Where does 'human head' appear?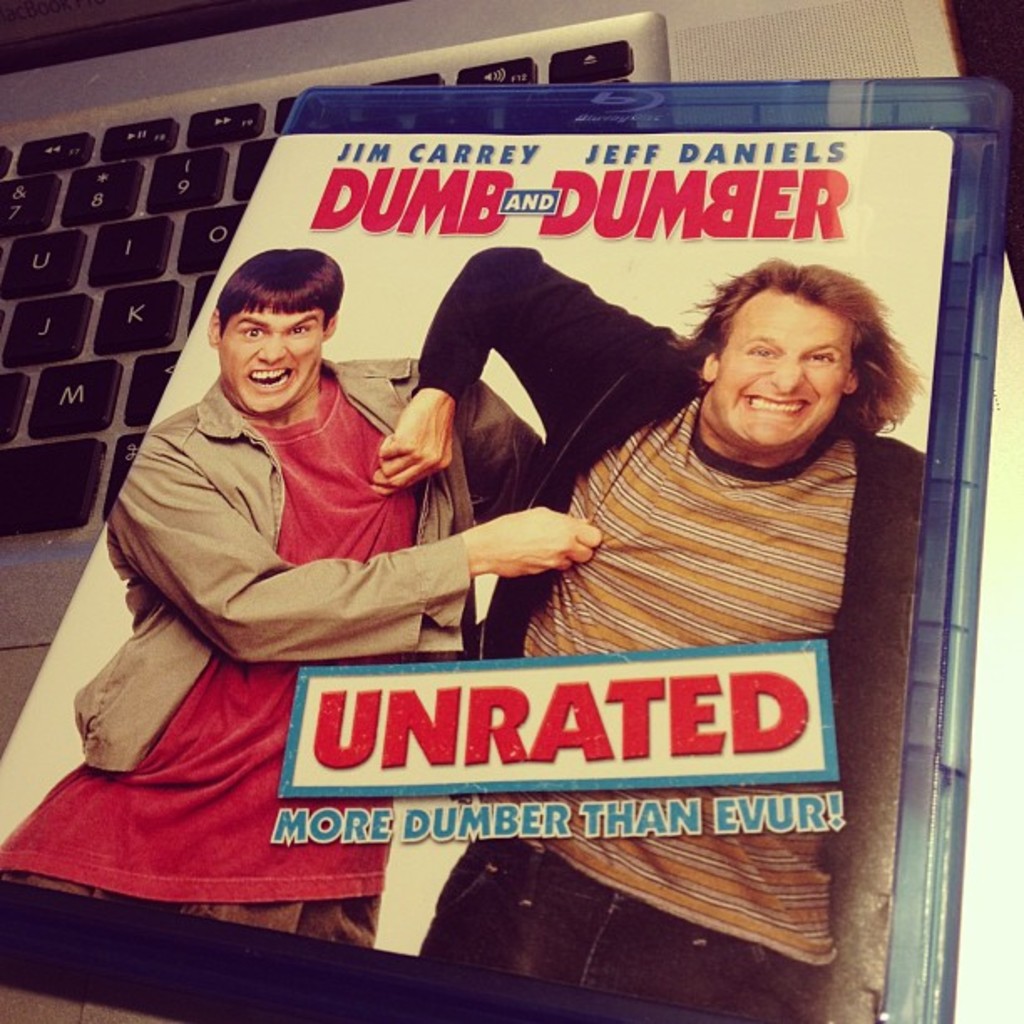
Appears at crop(206, 243, 345, 417).
